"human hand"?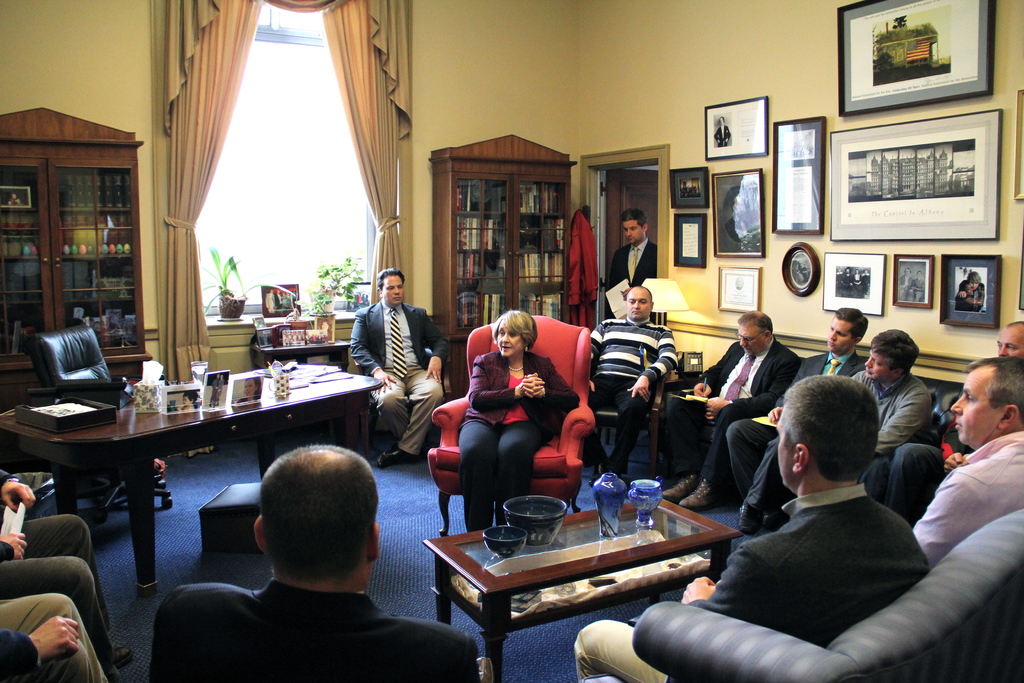
(589,381,596,393)
